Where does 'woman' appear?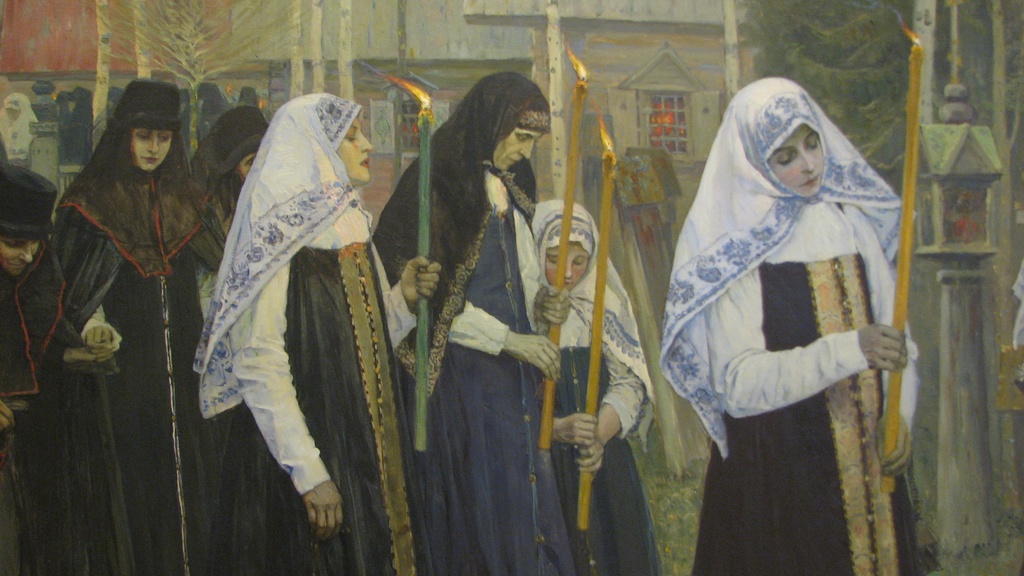
Appears at left=189, top=90, right=447, bottom=575.
